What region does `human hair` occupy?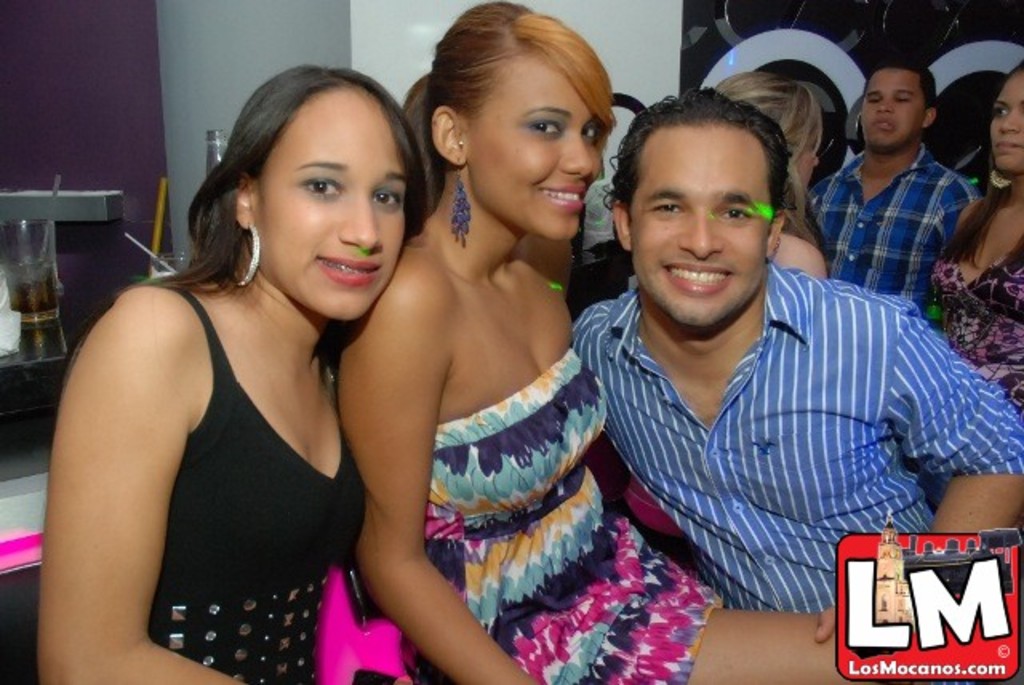
left=714, top=70, right=822, bottom=243.
